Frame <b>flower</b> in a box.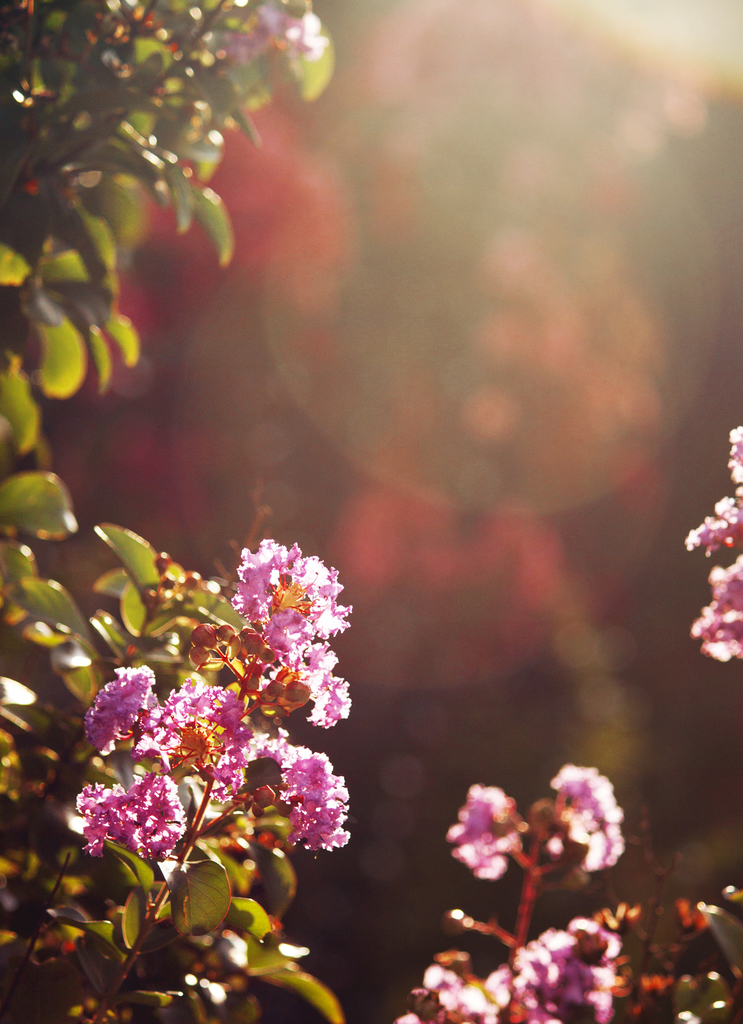
Rect(550, 764, 623, 868).
